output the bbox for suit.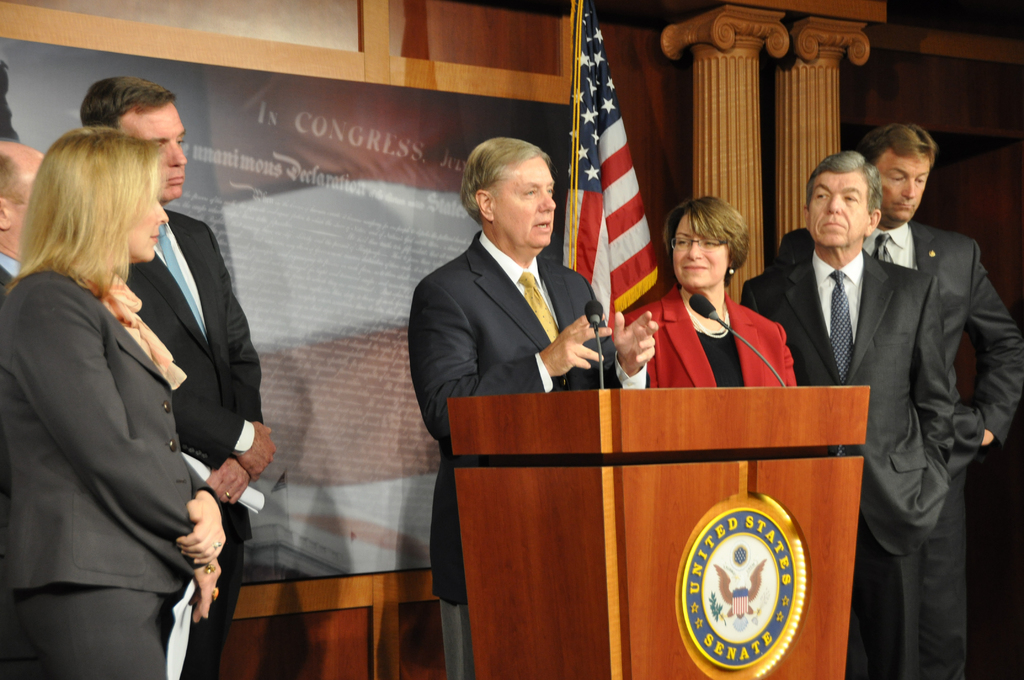
box(122, 197, 262, 679).
